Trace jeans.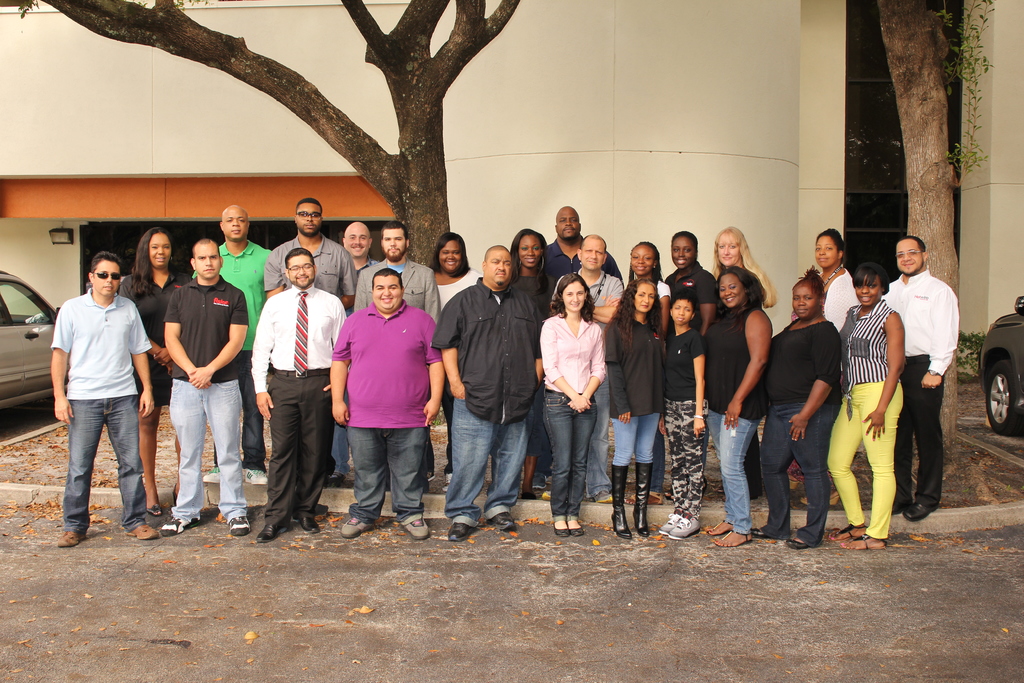
Traced to left=705, top=408, right=762, bottom=537.
